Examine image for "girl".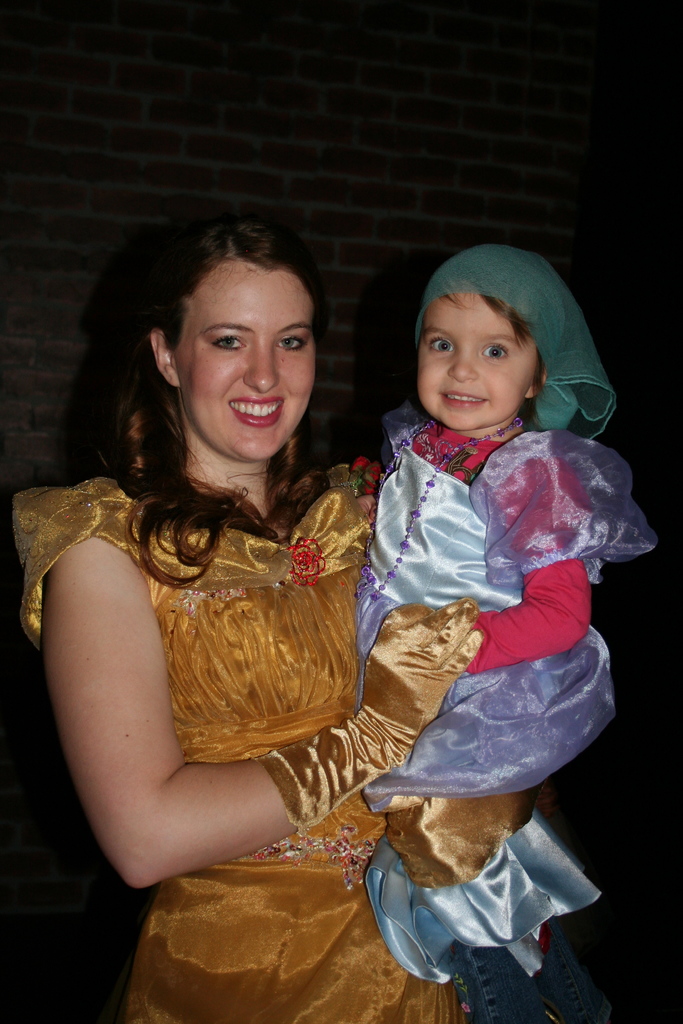
Examination result: select_region(346, 247, 659, 982).
